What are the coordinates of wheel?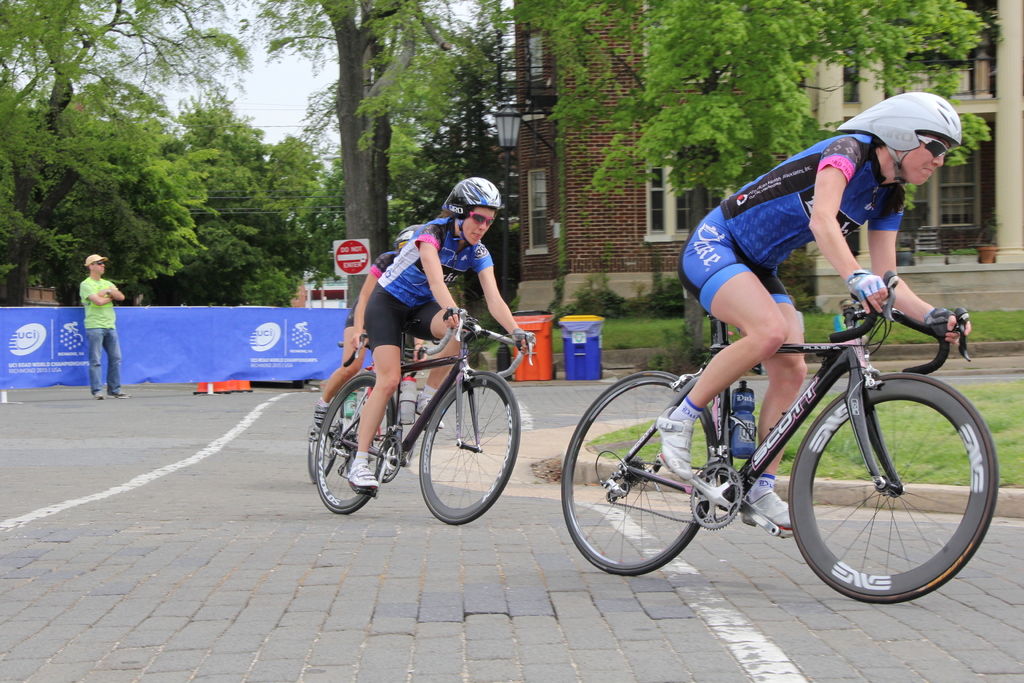
<box>417,368,520,526</box>.
